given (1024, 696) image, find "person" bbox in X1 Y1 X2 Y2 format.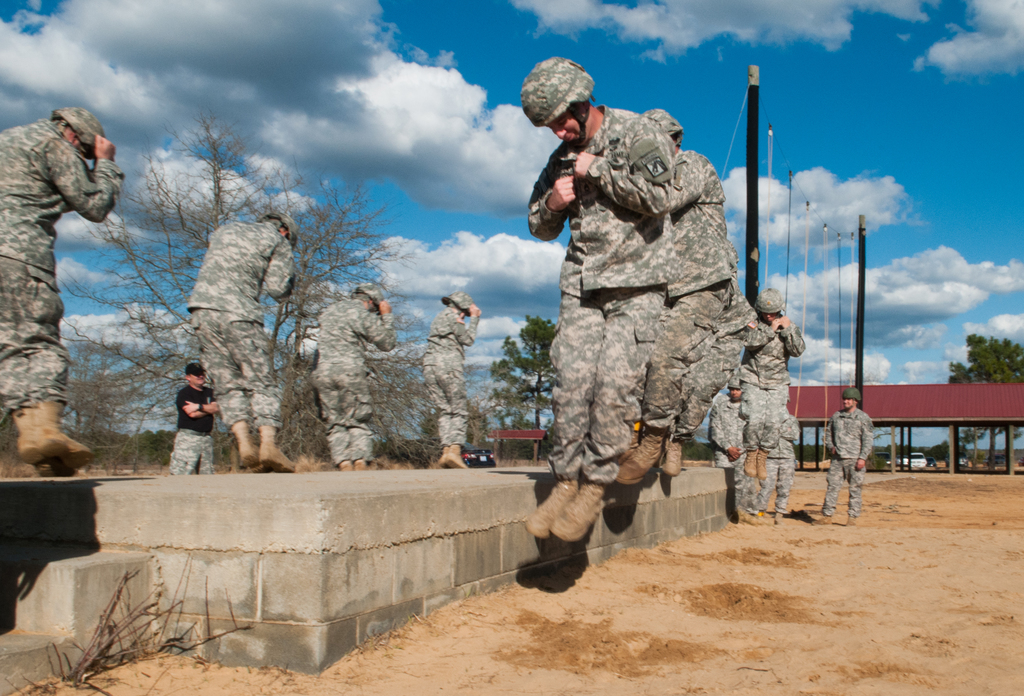
307 283 394 472.
